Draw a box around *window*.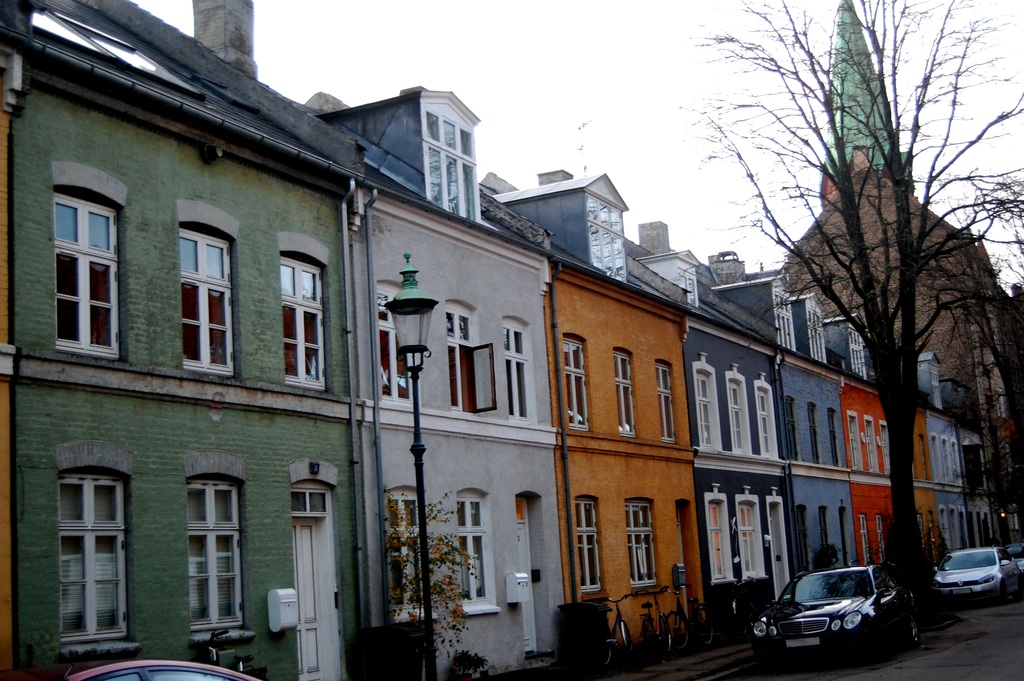
(444,308,500,413).
